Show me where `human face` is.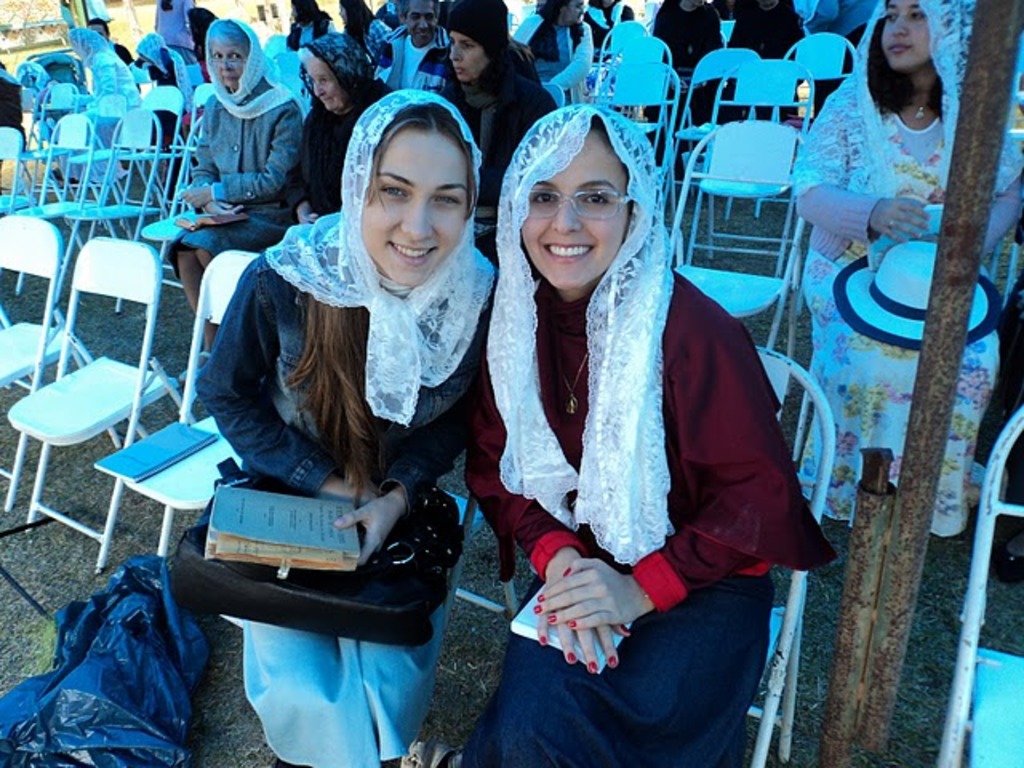
`human face` is at region(451, 29, 486, 78).
